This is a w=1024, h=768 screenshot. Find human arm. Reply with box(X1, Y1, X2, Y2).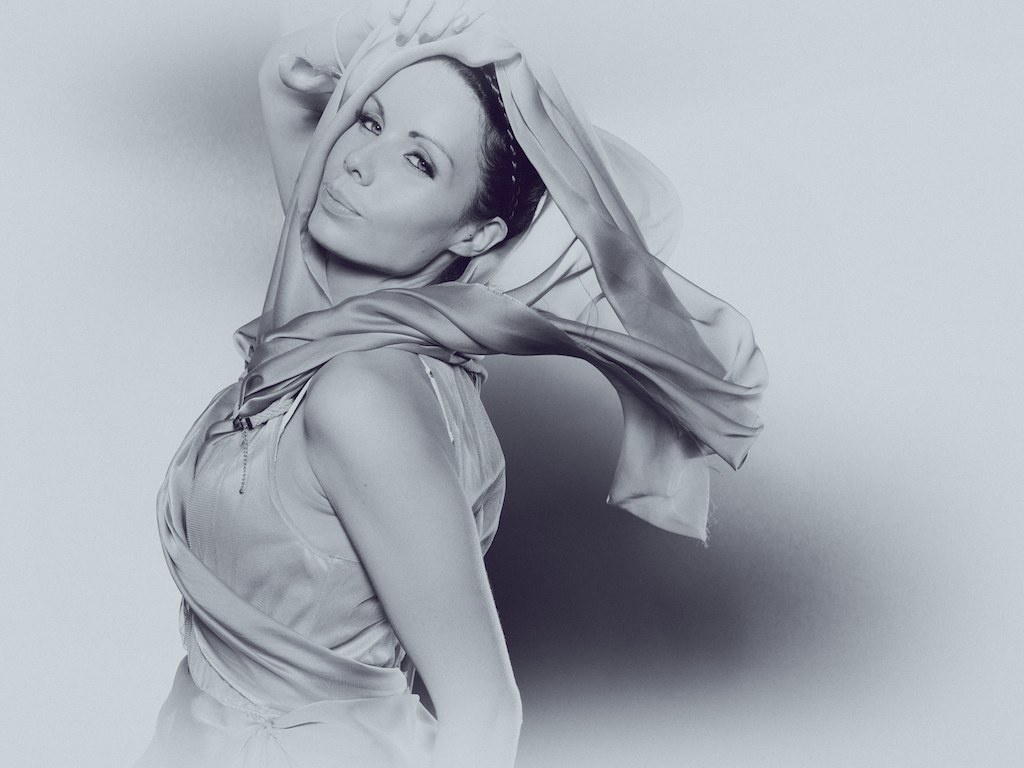
box(256, 0, 490, 225).
